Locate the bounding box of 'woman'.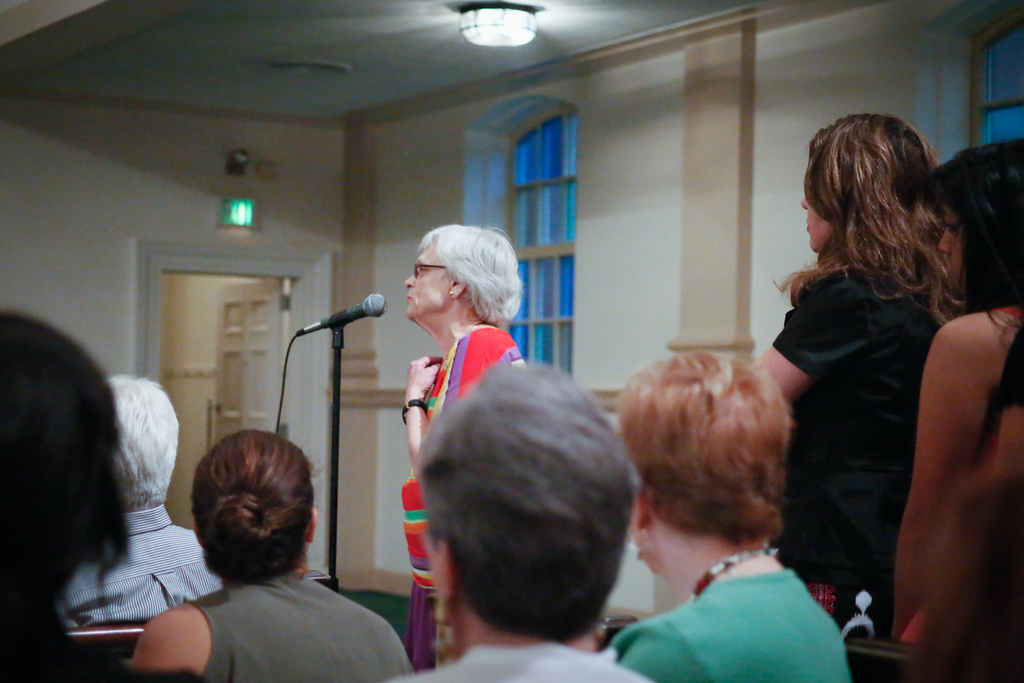
Bounding box: bbox(0, 308, 143, 682).
